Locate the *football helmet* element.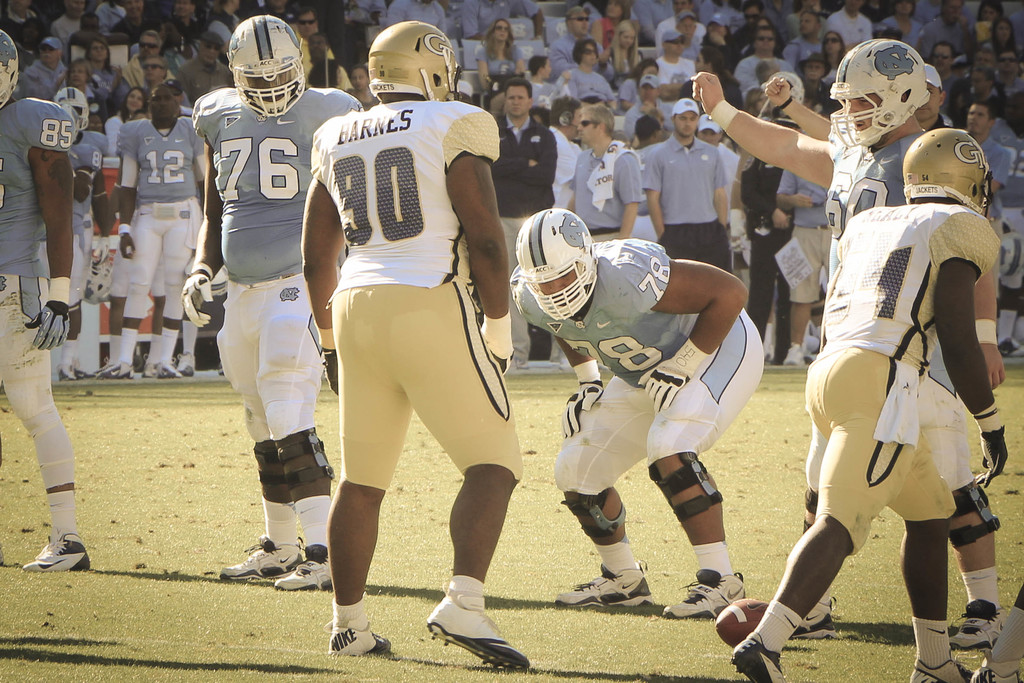
Element bbox: box(214, 9, 312, 120).
